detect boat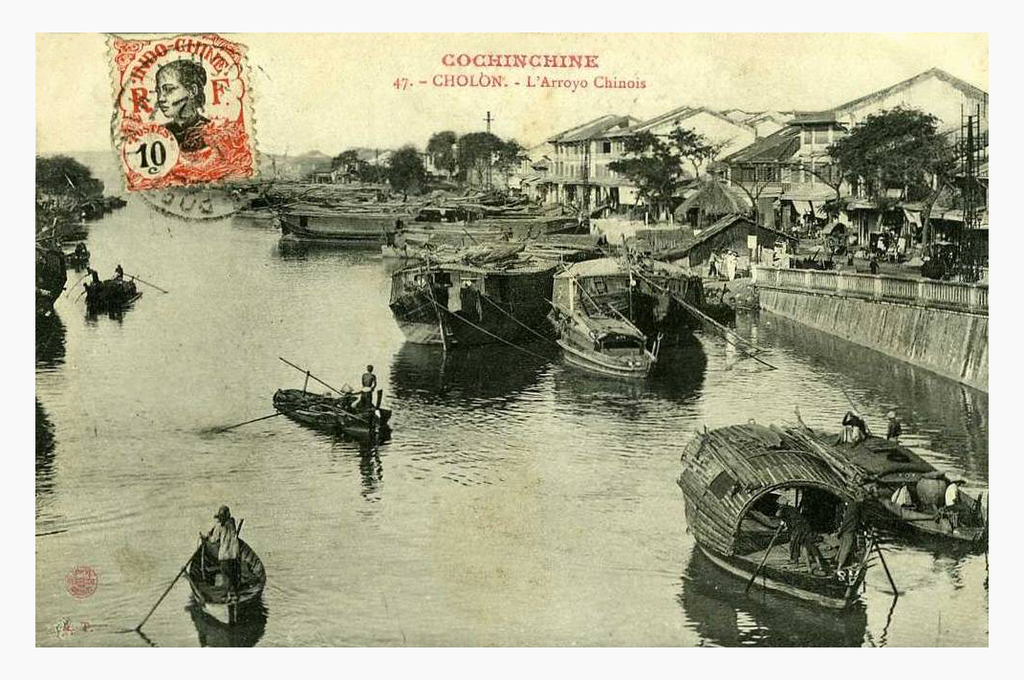
region(544, 295, 695, 385)
